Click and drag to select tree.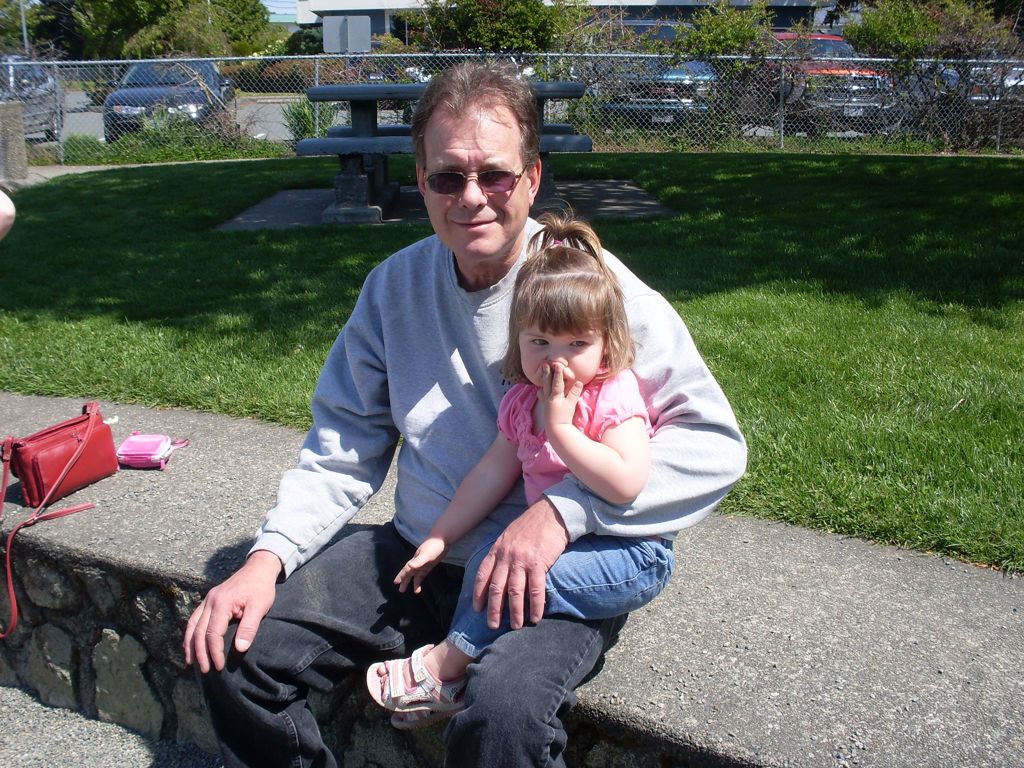
Selection: l=653, t=0, r=806, b=63.
